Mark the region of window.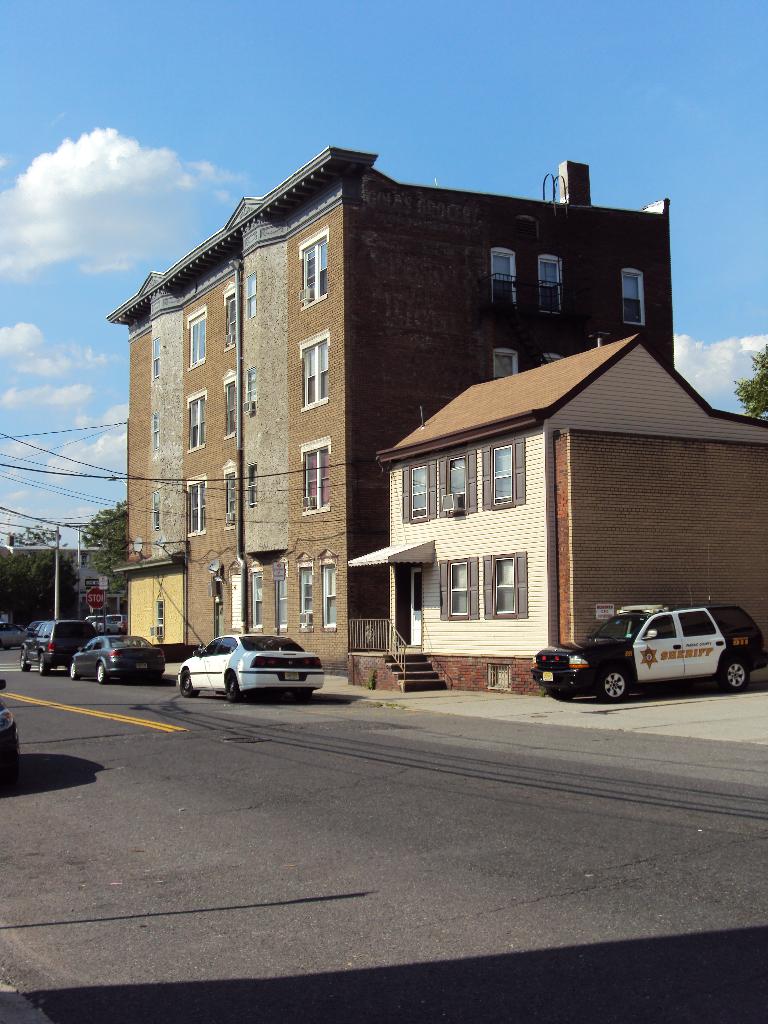
Region: [left=219, top=462, right=238, bottom=534].
